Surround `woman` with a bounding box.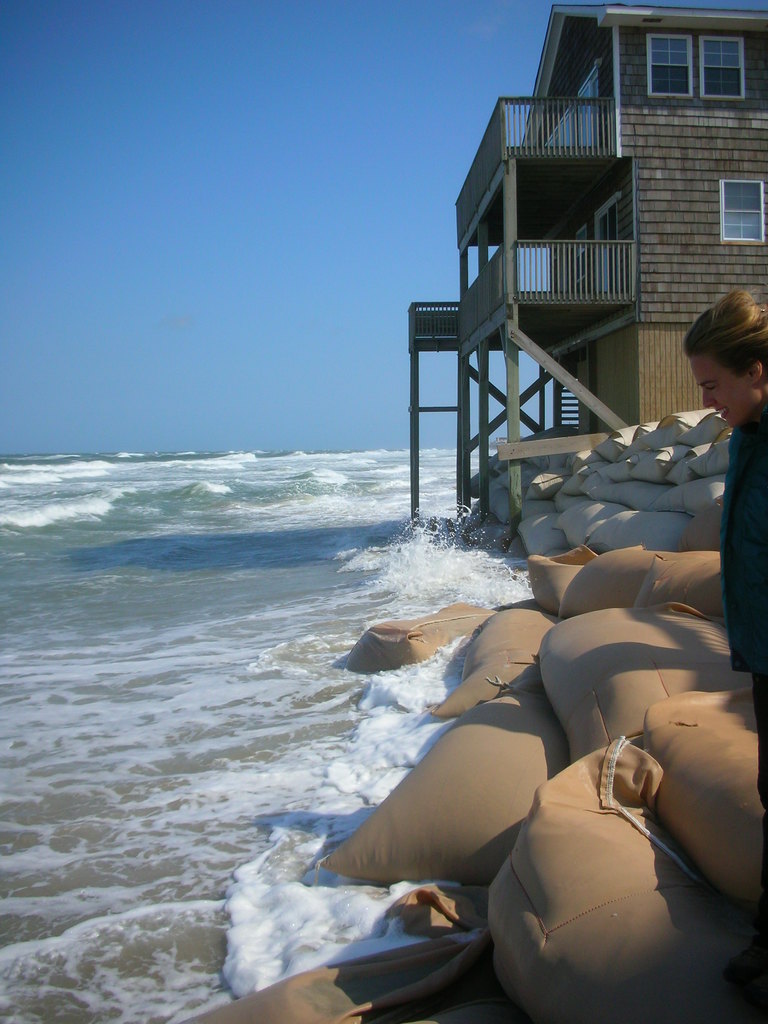
679 294 766 1014.
